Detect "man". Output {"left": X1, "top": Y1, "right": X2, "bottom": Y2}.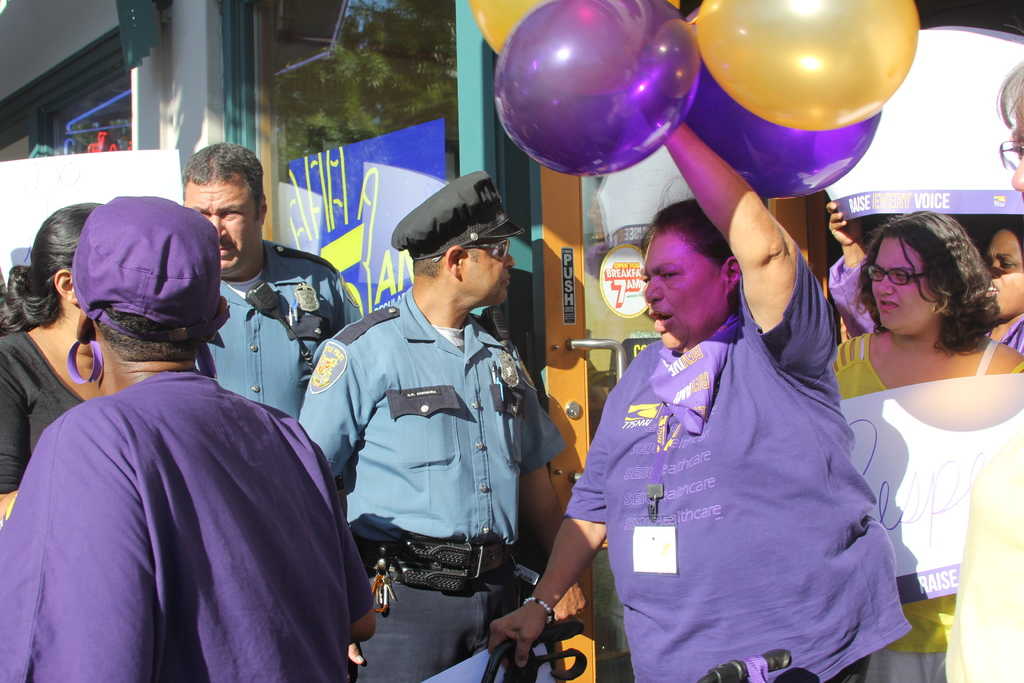
{"left": 296, "top": 174, "right": 587, "bottom": 676}.
